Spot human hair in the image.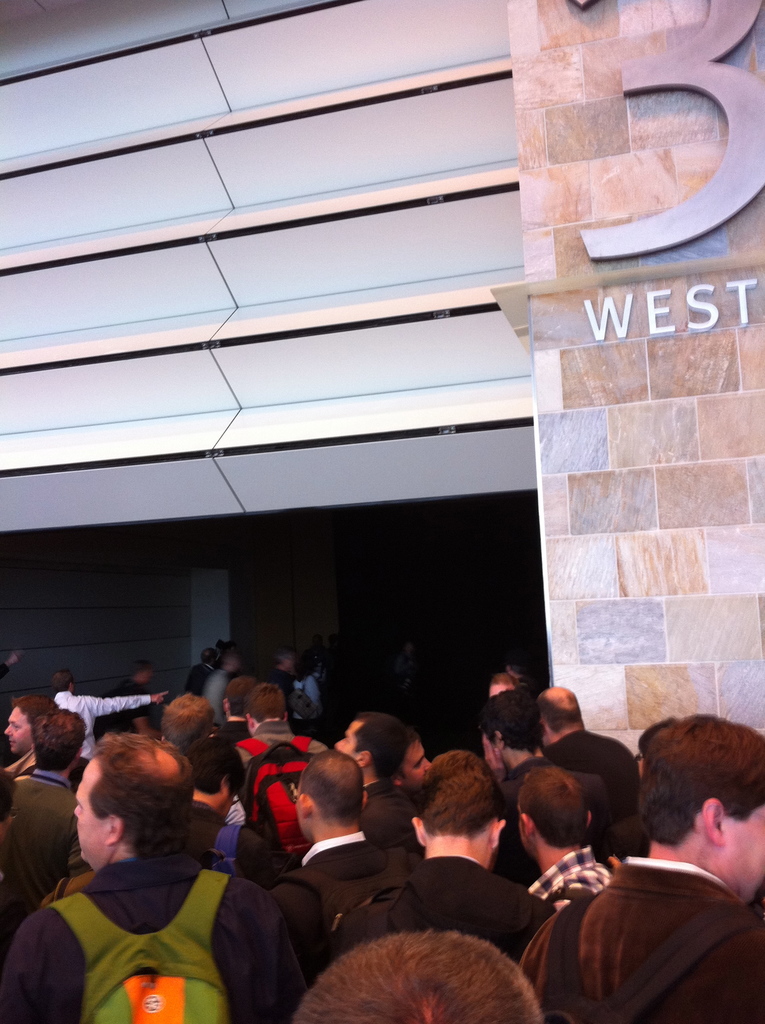
human hair found at 10,694,63,729.
